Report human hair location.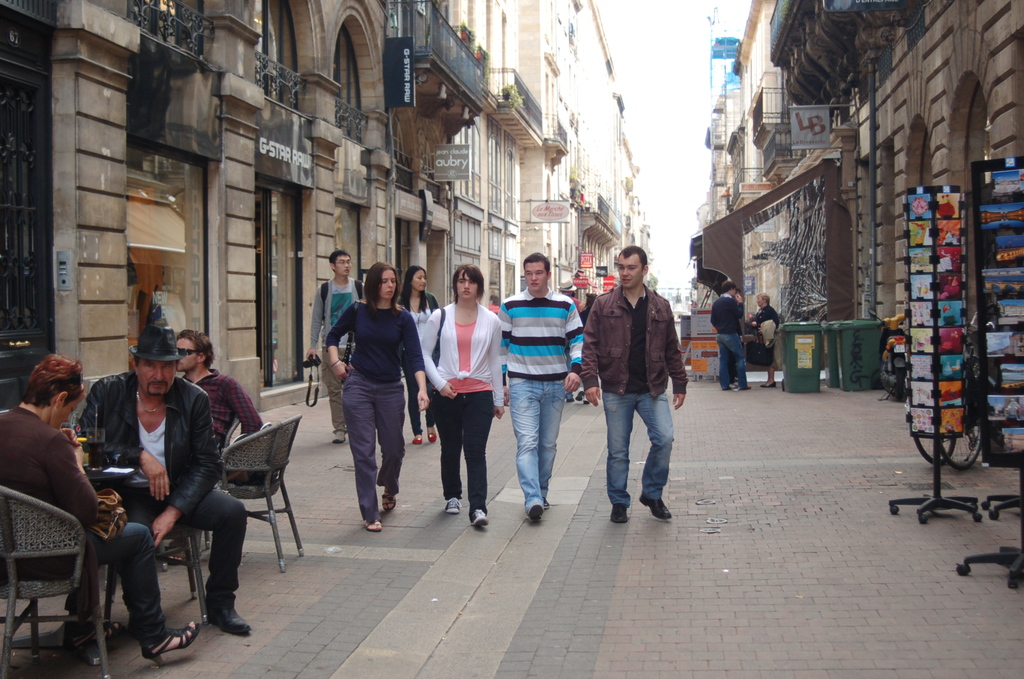
Report: <box>329,250,353,268</box>.
